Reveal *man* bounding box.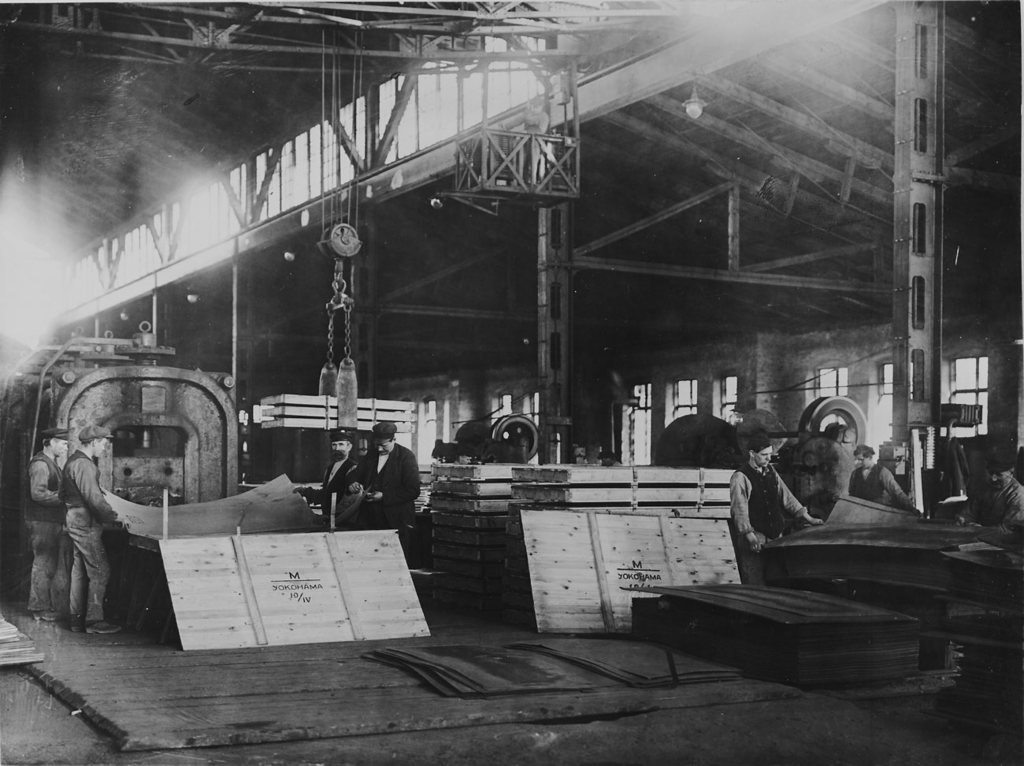
Revealed: 955,456,1023,539.
